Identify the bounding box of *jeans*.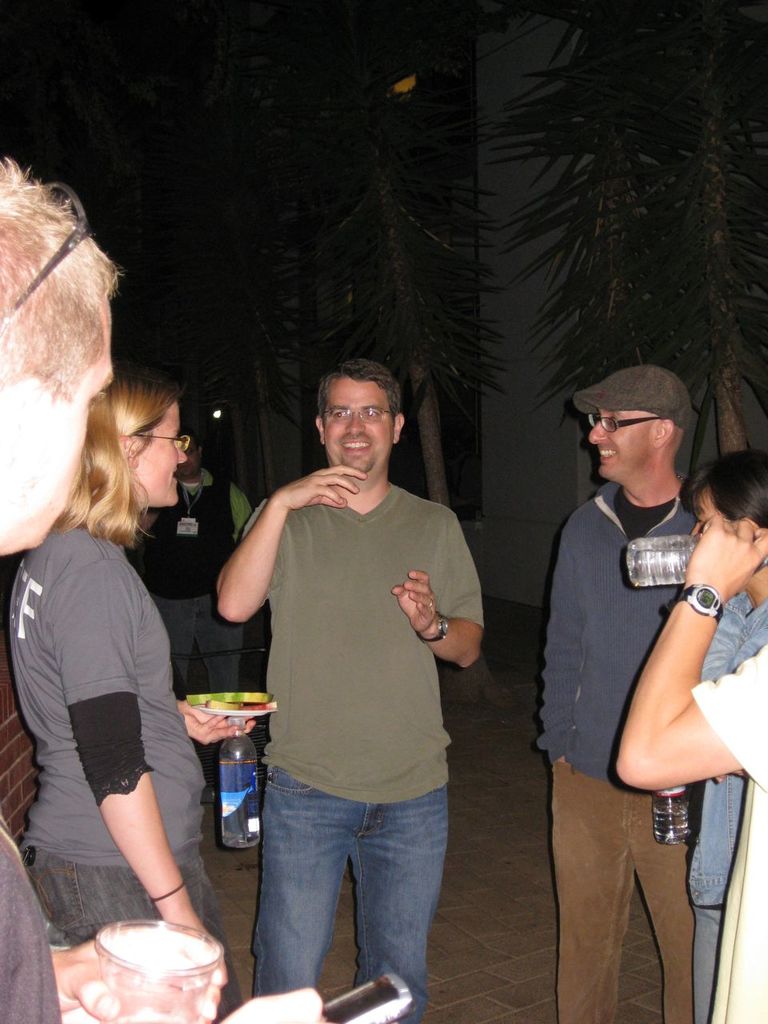
27, 844, 254, 1012.
